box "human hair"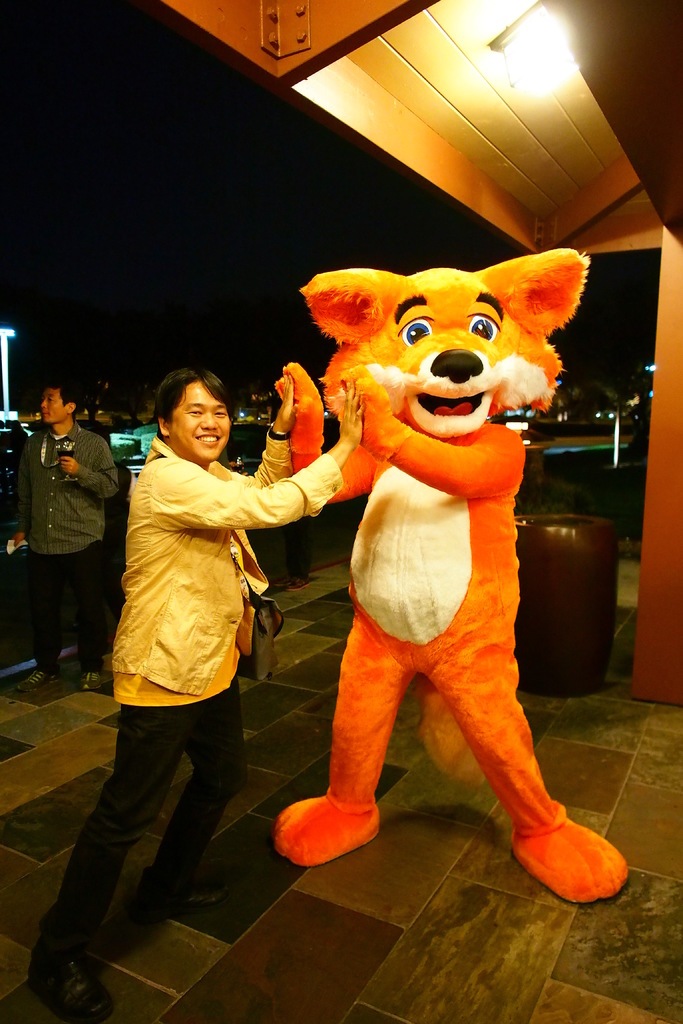
152 356 240 442
